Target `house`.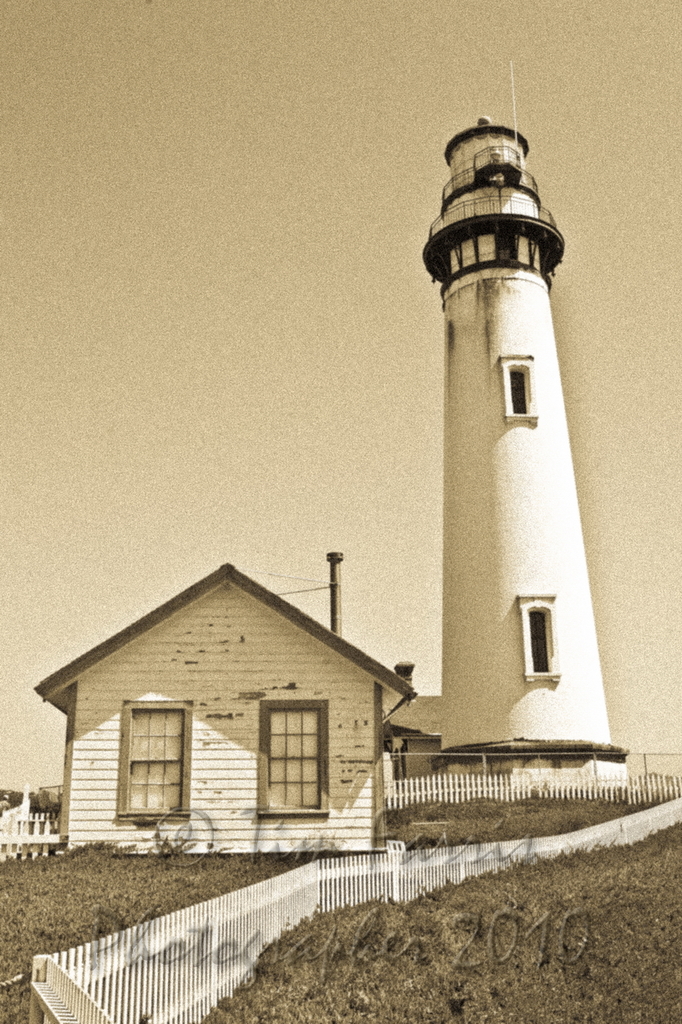
Target region: bbox=[50, 563, 437, 889].
